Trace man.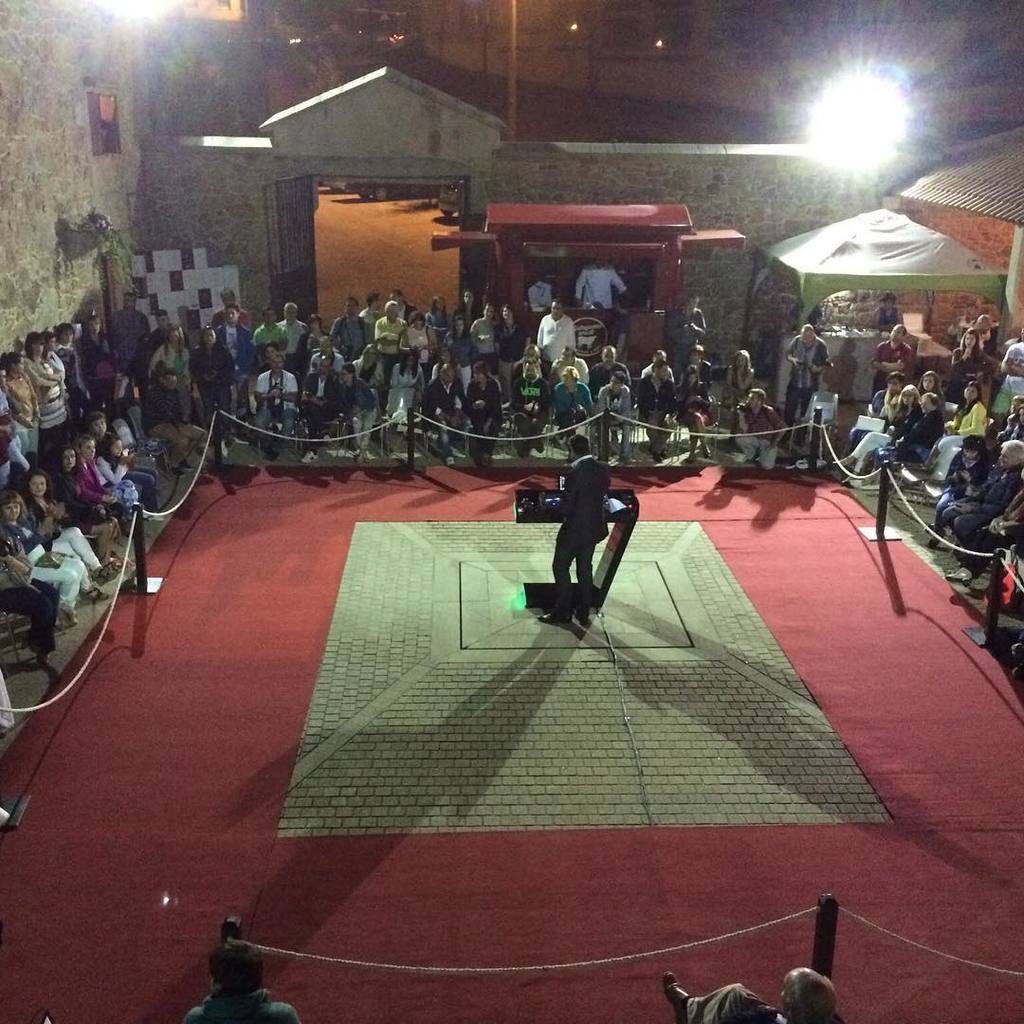
Traced to 955 313 991 350.
